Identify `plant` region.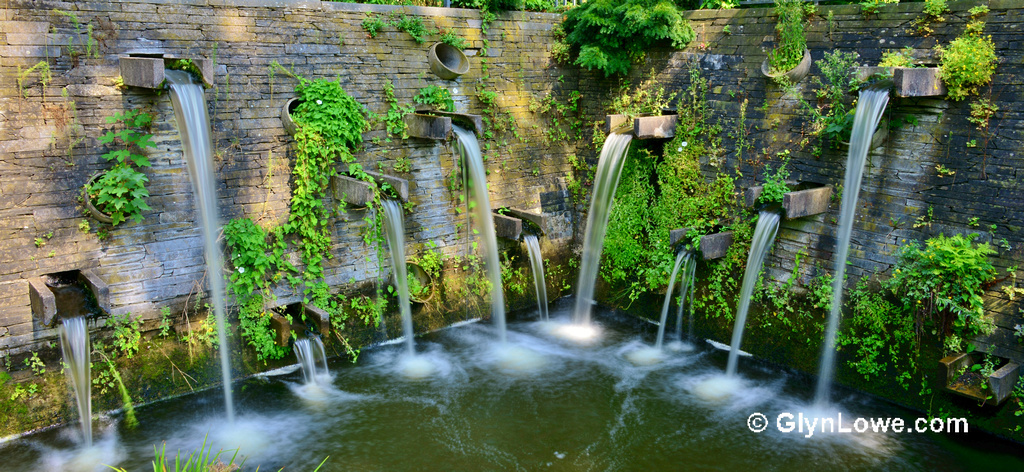
Region: (left=225, top=217, right=302, bottom=370).
